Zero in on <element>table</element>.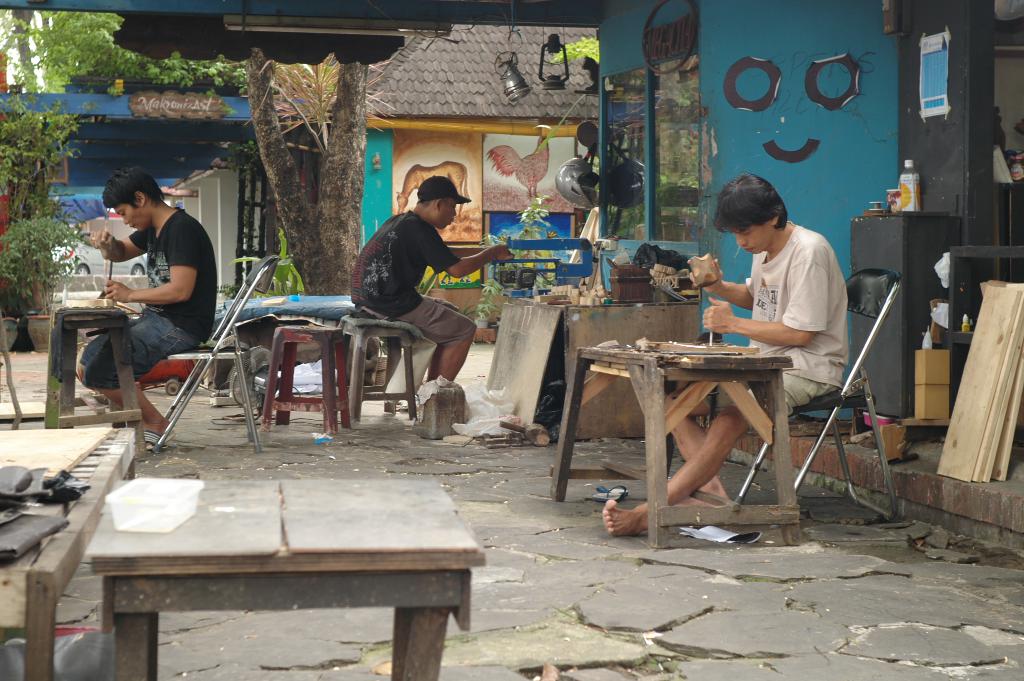
Zeroed in: box=[550, 336, 835, 524].
